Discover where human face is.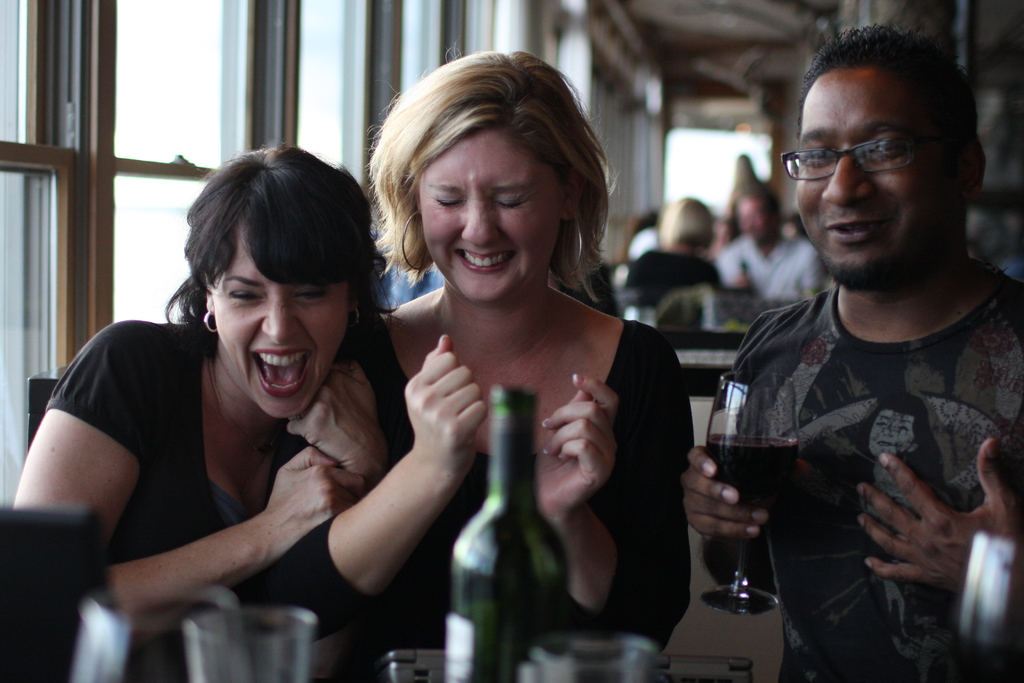
Discovered at bbox=[413, 125, 562, 302].
